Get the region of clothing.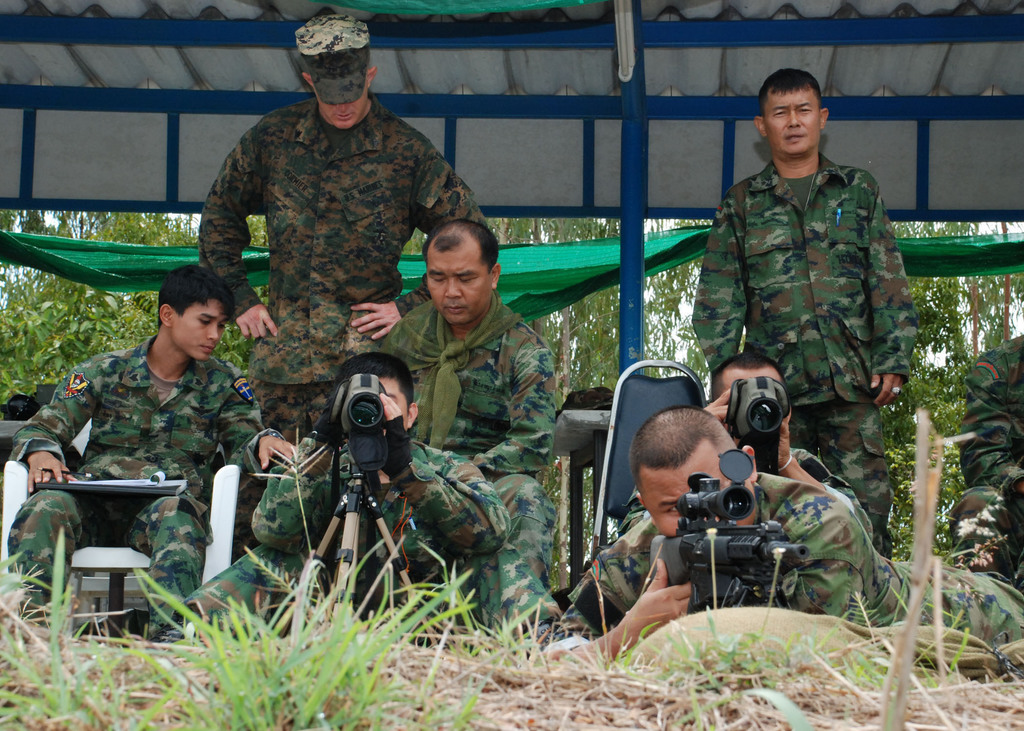
{"left": 524, "top": 478, "right": 1023, "bottom": 678}.
